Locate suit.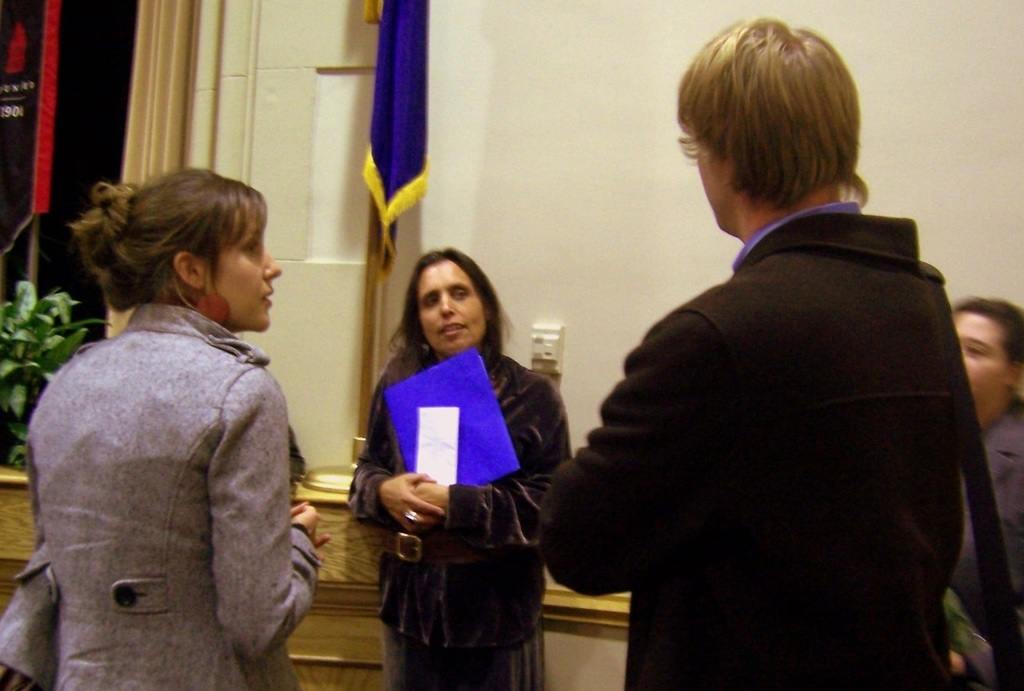
Bounding box: 535/199/965/689.
